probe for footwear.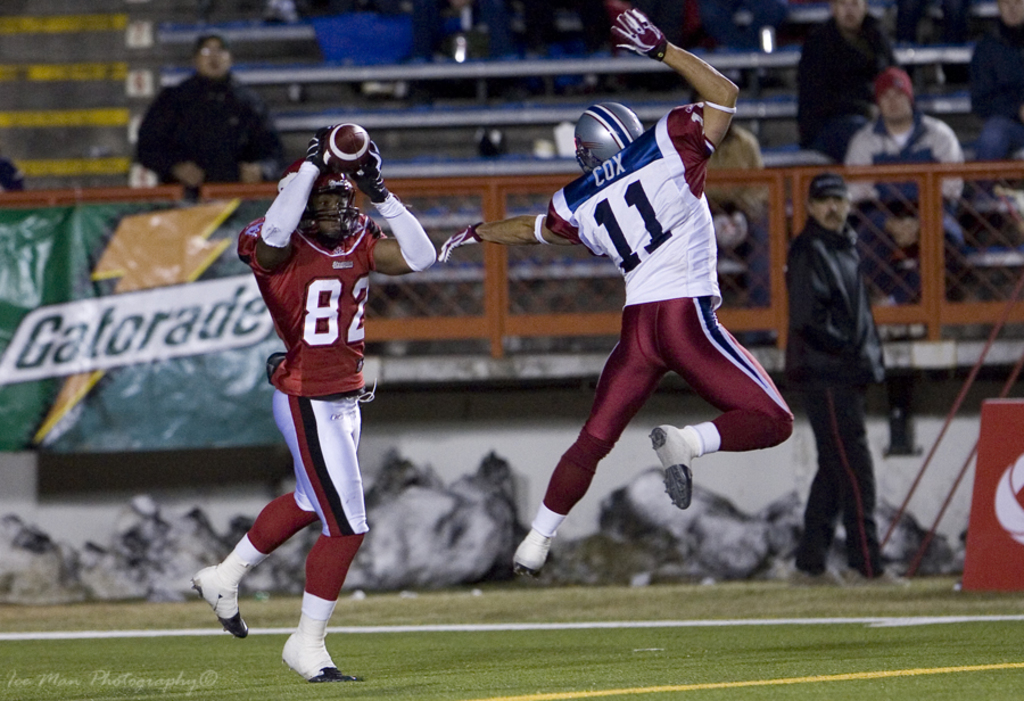
Probe result: x1=841 y1=567 x2=912 y2=588.
